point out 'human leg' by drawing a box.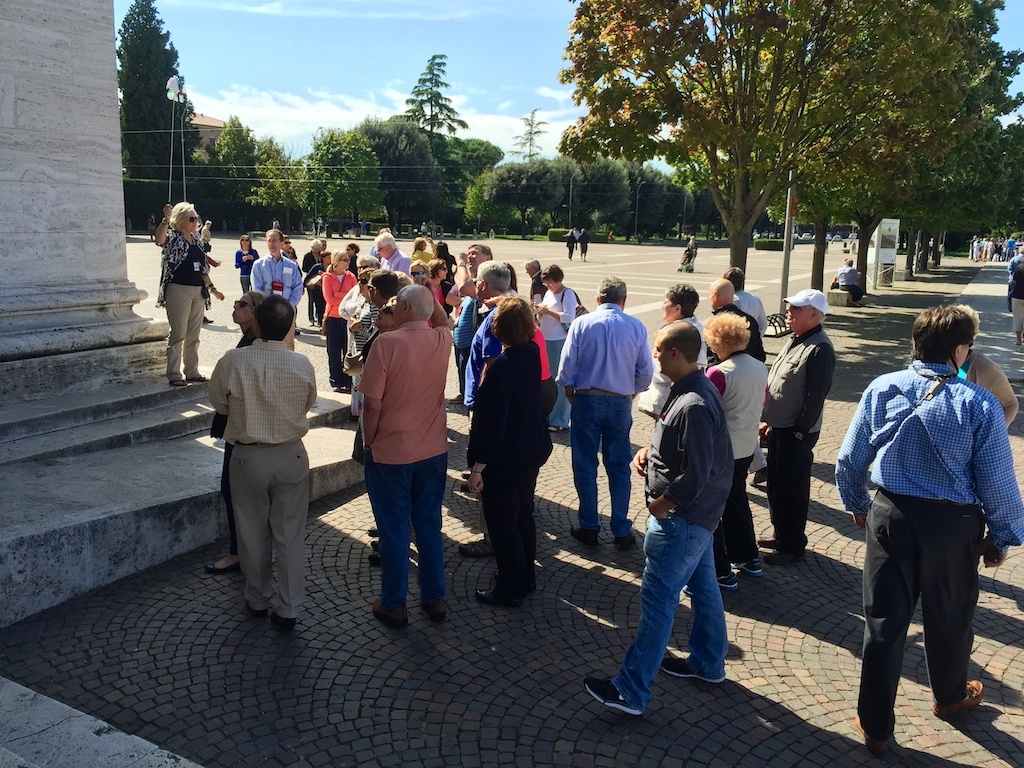
371,458,417,625.
